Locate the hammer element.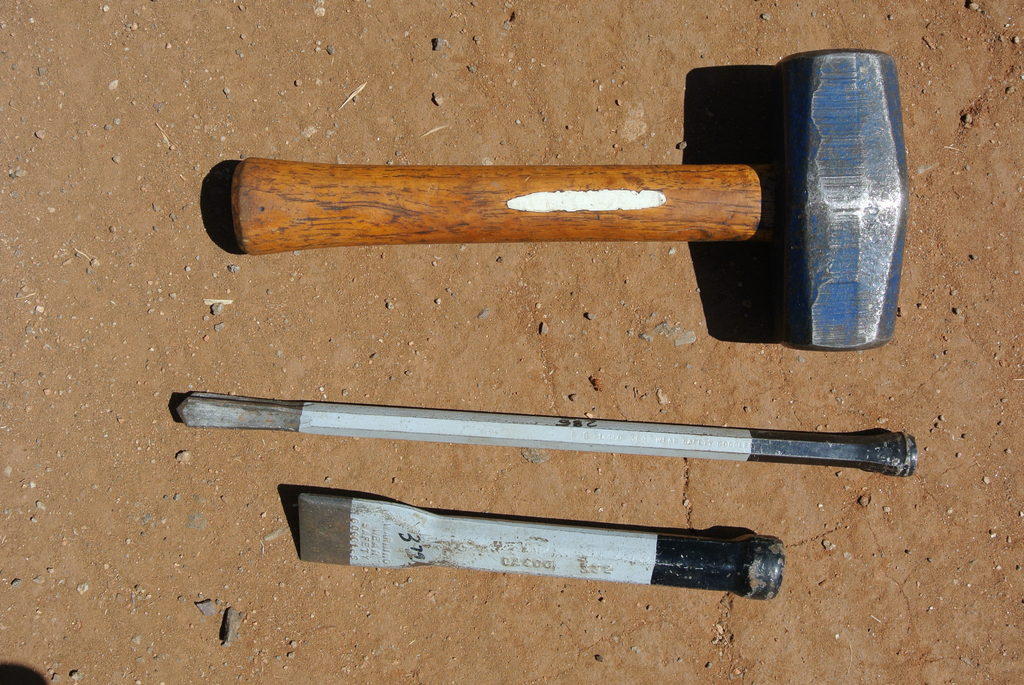
Element bbox: [242, 50, 904, 345].
